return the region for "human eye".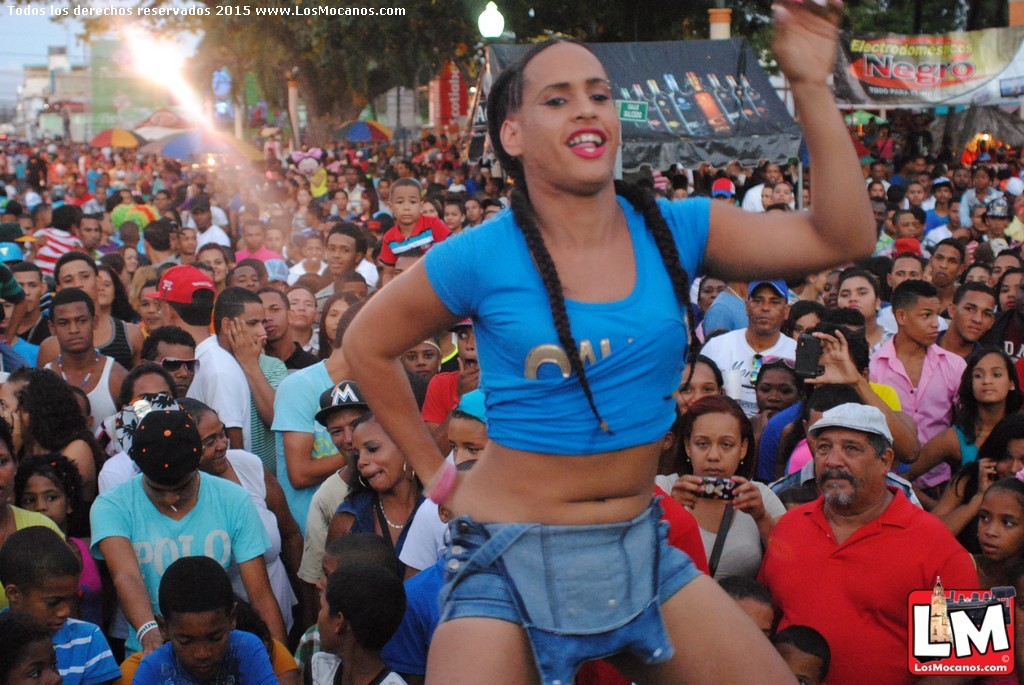
[328,310,336,317].
